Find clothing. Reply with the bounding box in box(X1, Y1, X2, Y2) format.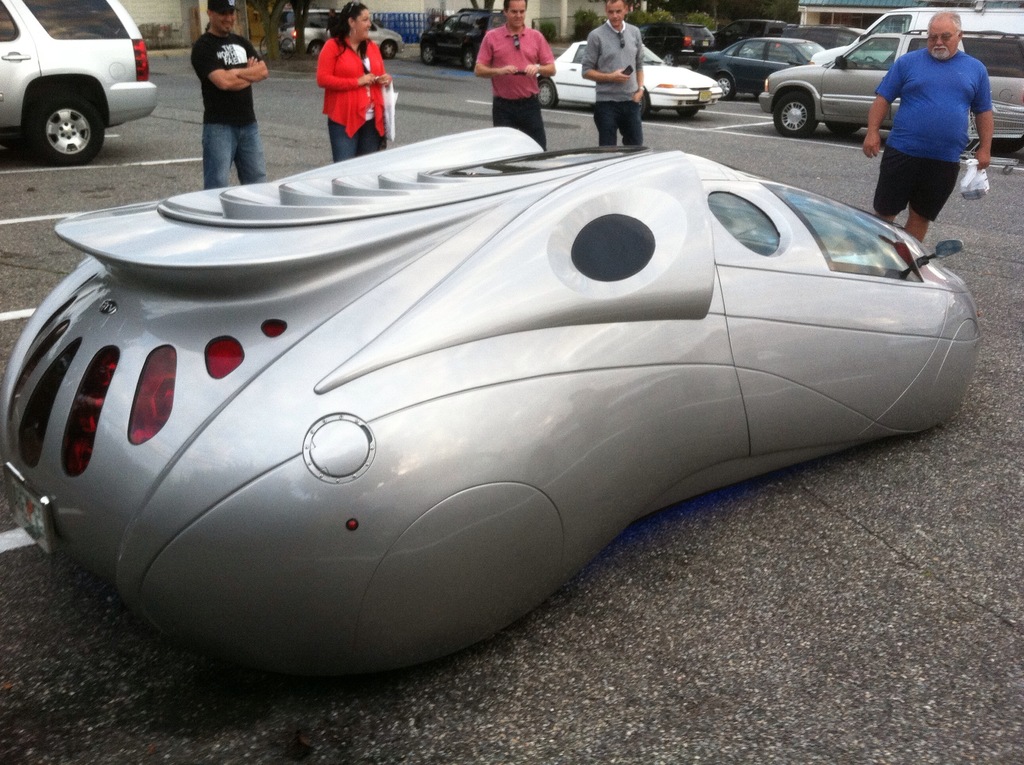
box(462, 16, 552, 149).
